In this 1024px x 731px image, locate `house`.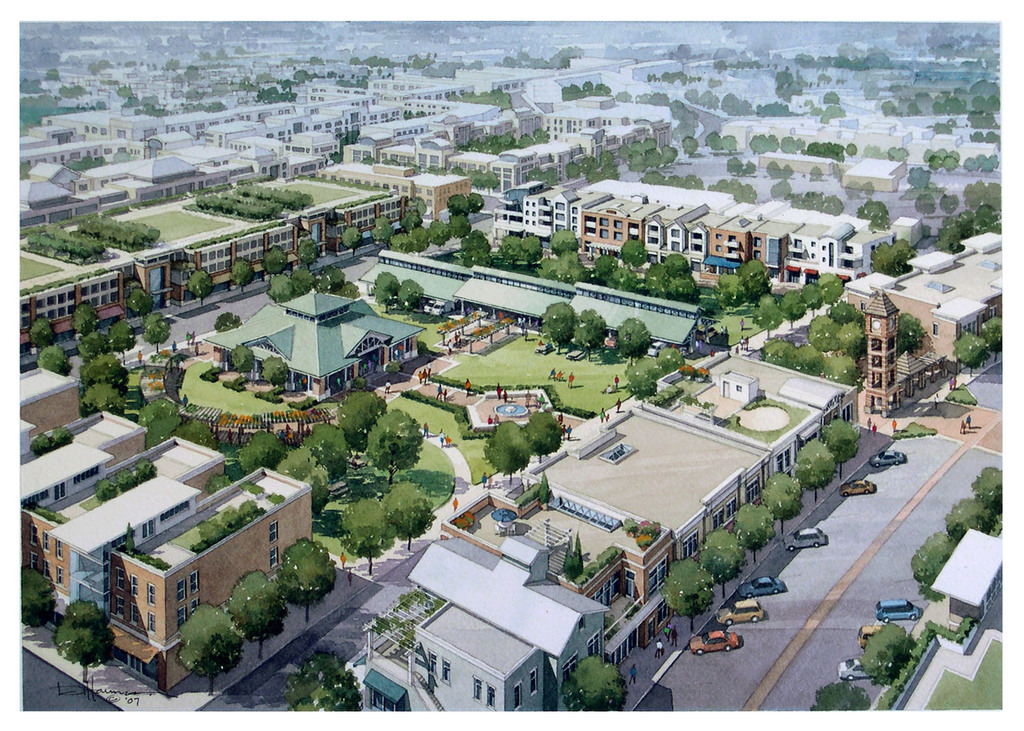
Bounding box: <bbox>457, 272, 578, 325</bbox>.
